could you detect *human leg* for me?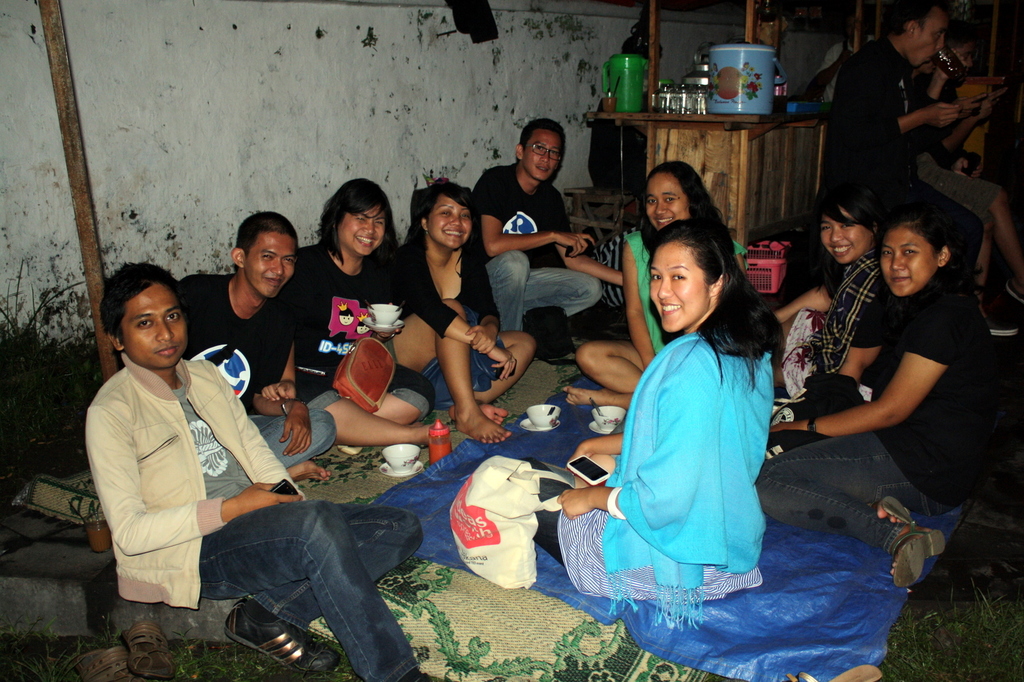
Detection result: 307 388 447 449.
